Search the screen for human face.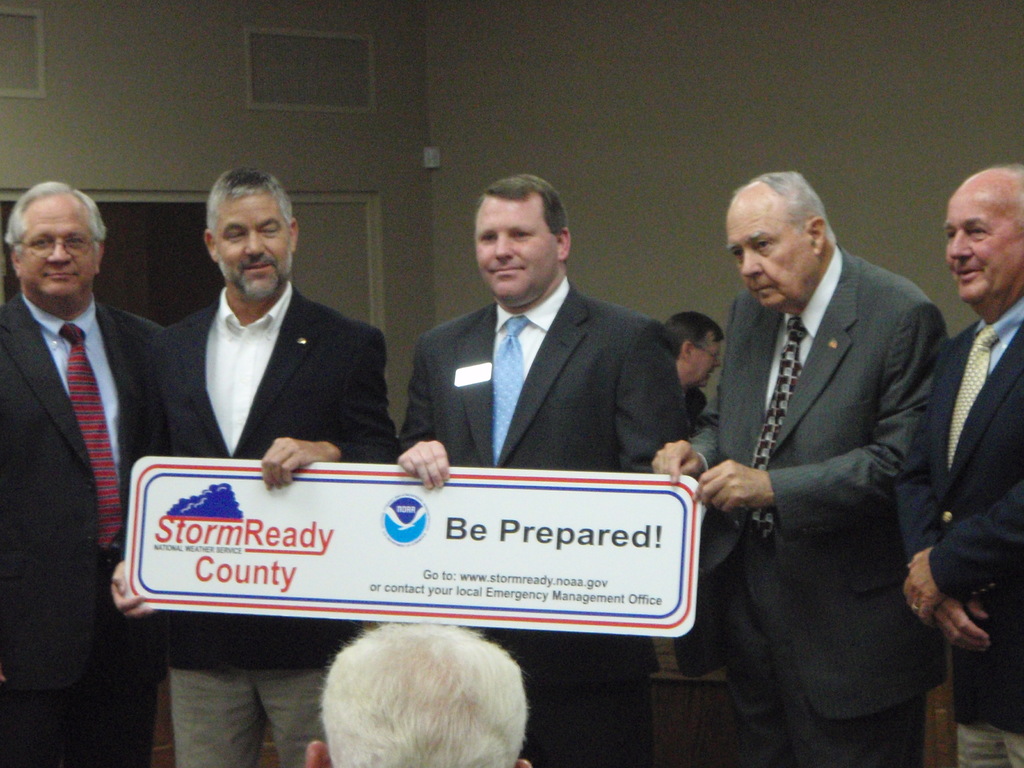
Found at box(476, 191, 554, 308).
